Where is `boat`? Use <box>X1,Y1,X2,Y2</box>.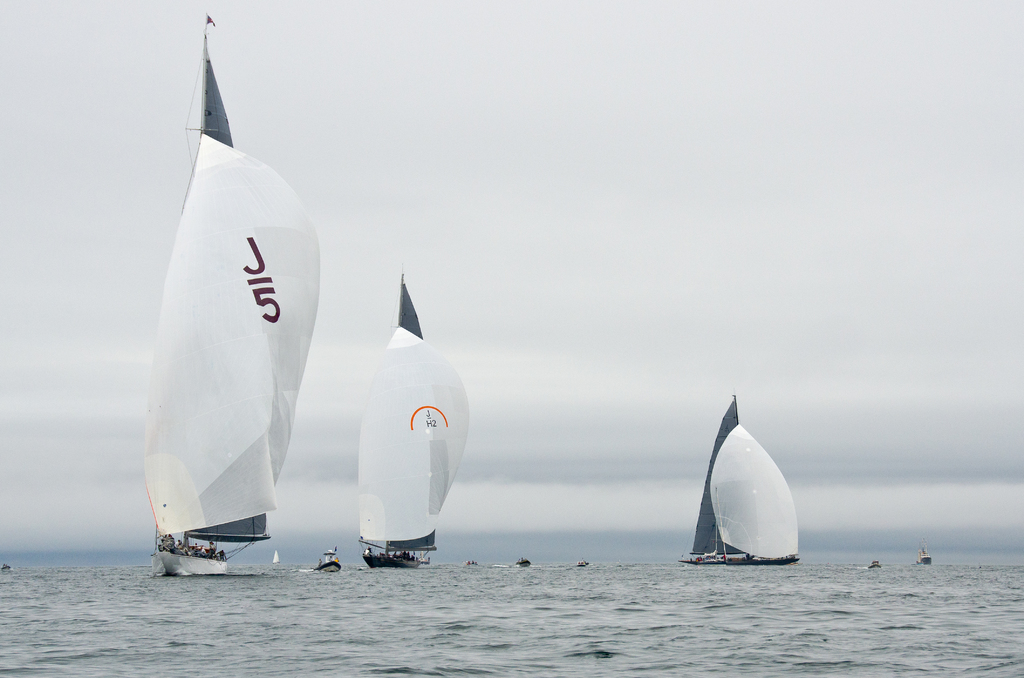
<box>920,558,929,563</box>.
